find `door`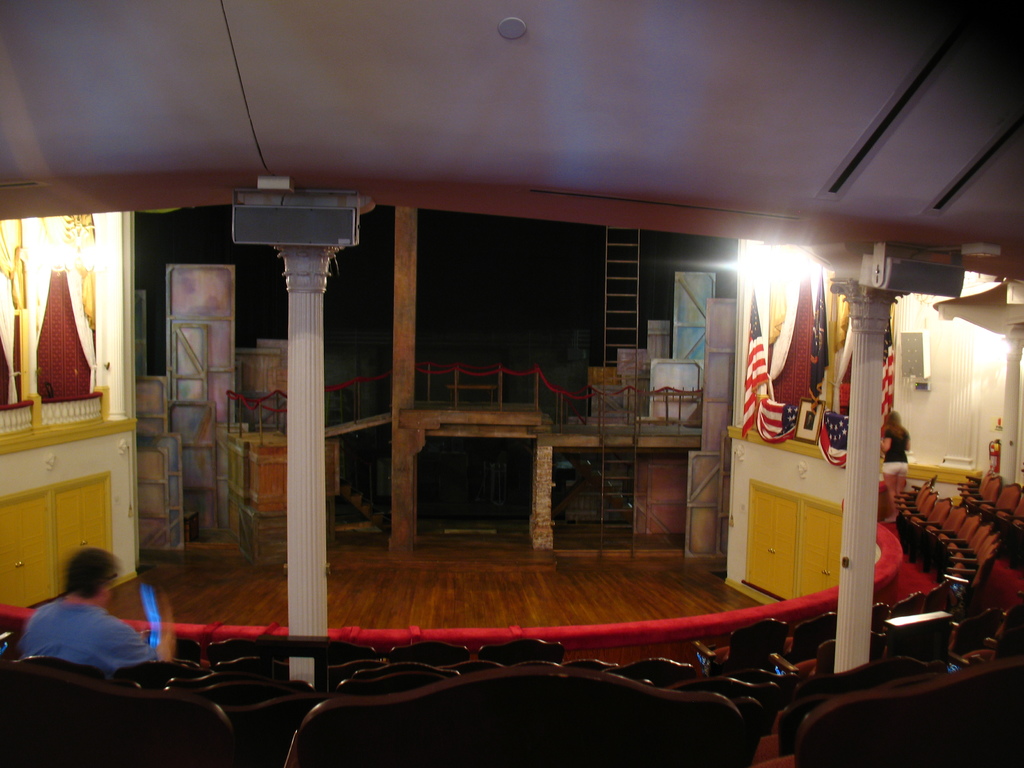
[left=751, top=487, right=797, bottom=602]
